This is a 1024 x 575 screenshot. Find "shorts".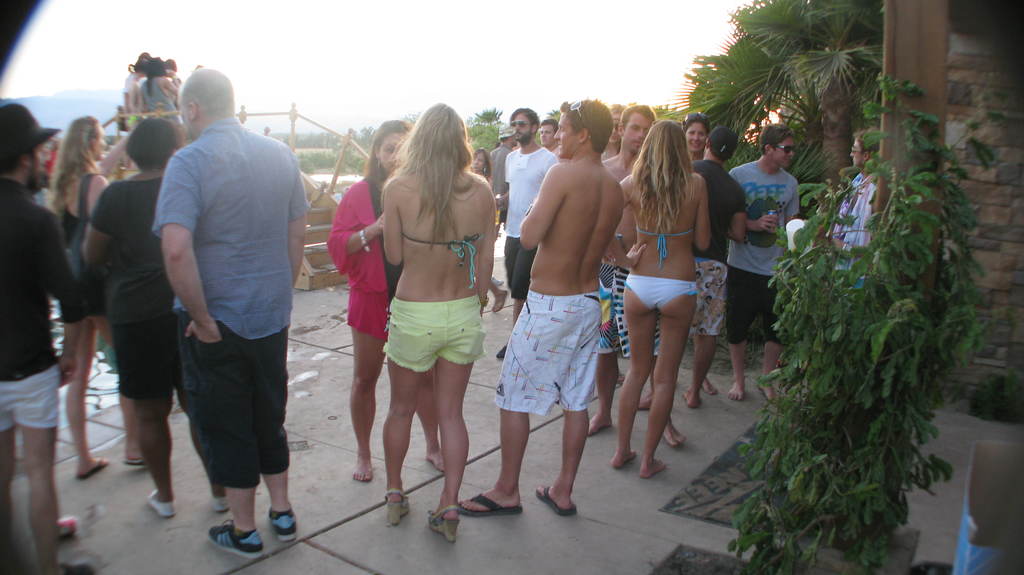
Bounding box: (x1=0, y1=366, x2=63, y2=432).
